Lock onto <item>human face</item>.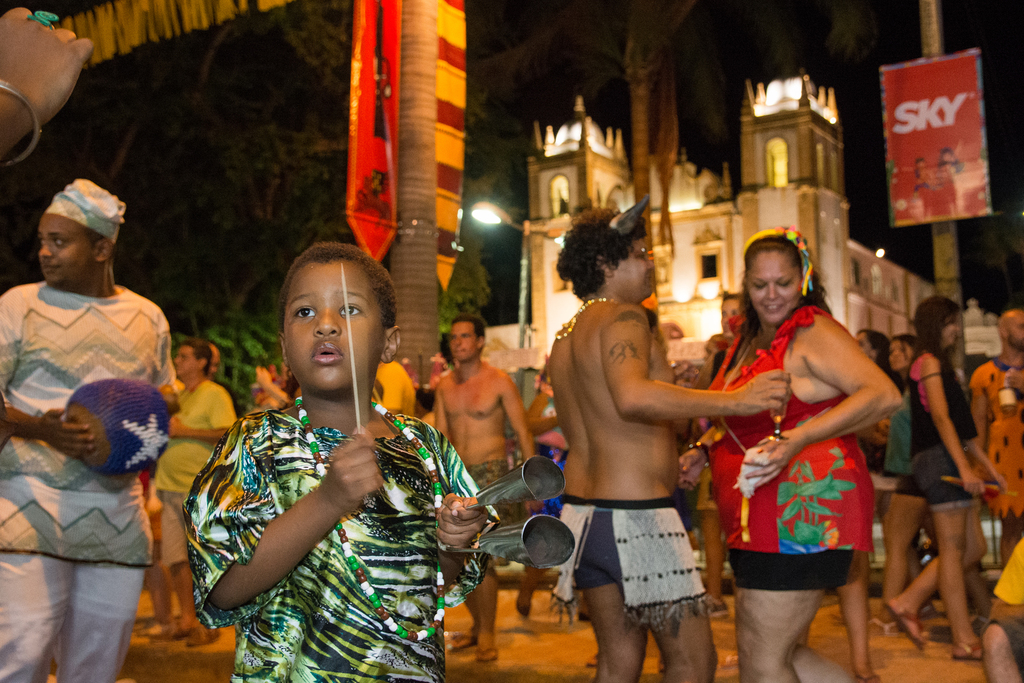
Locked: bbox=(279, 261, 380, 393).
